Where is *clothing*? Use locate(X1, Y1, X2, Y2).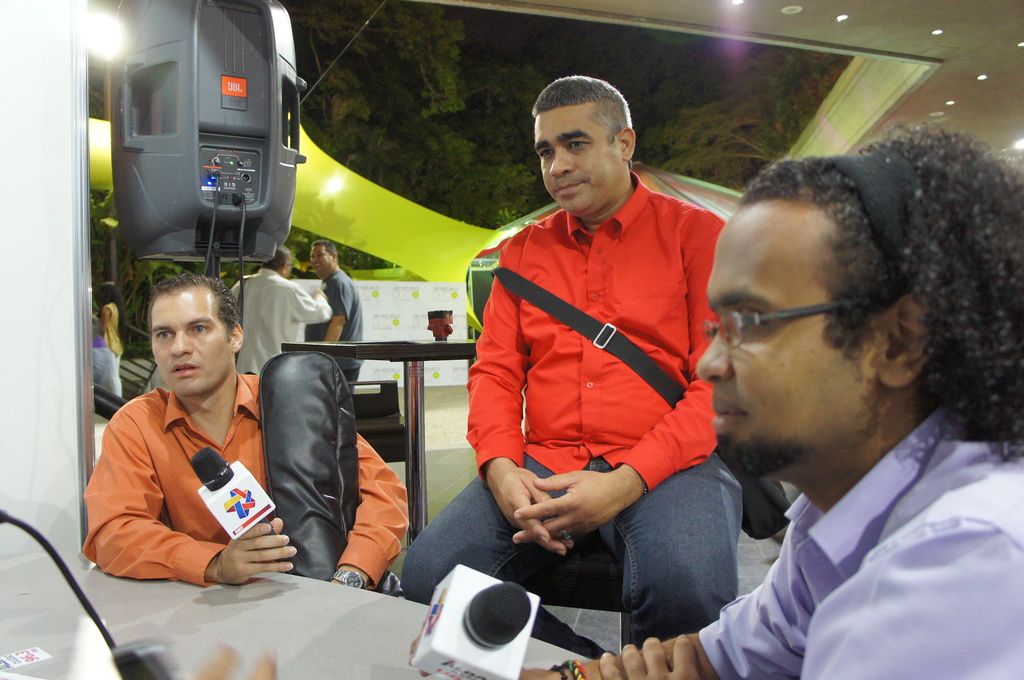
locate(666, 371, 1012, 677).
